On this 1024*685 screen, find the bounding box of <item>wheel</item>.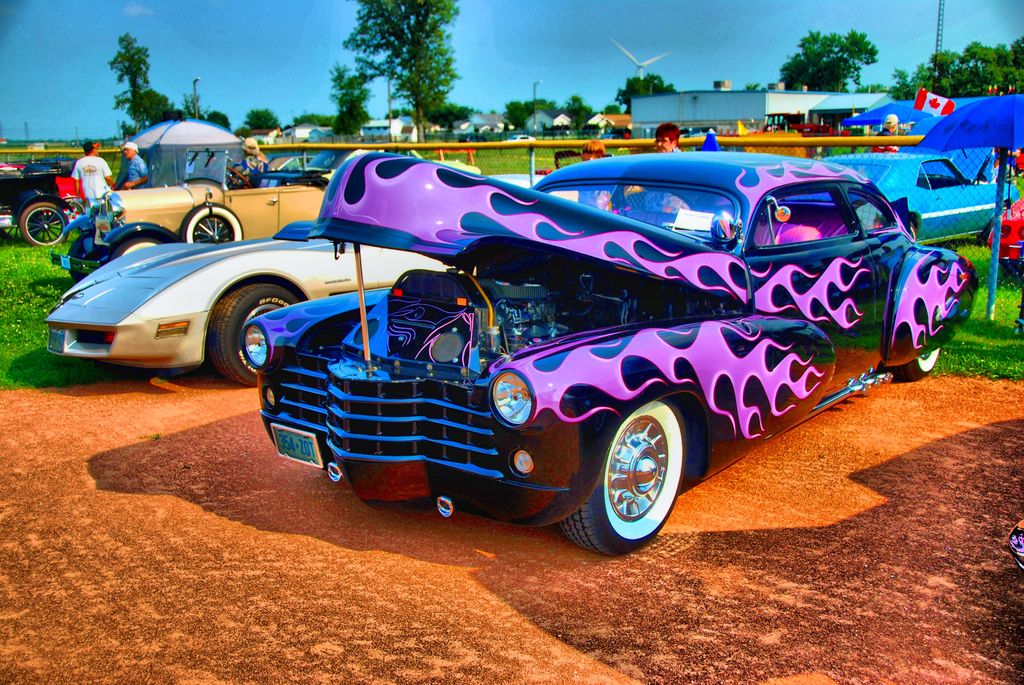
Bounding box: (left=111, top=239, right=154, bottom=264).
